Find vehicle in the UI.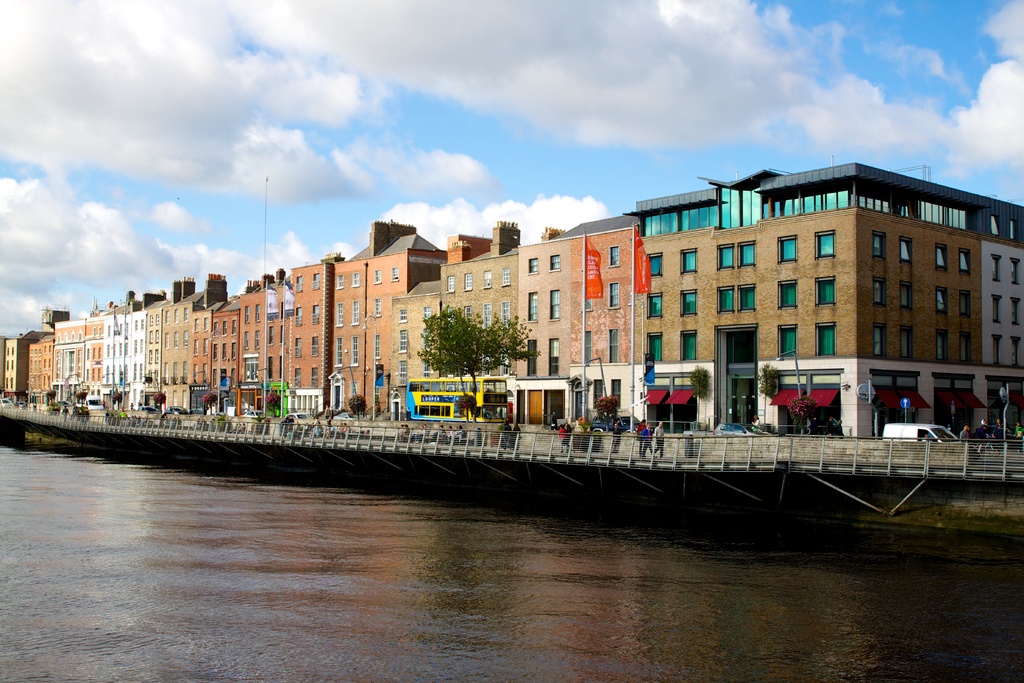
UI element at [x1=236, y1=409, x2=271, y2=426].
